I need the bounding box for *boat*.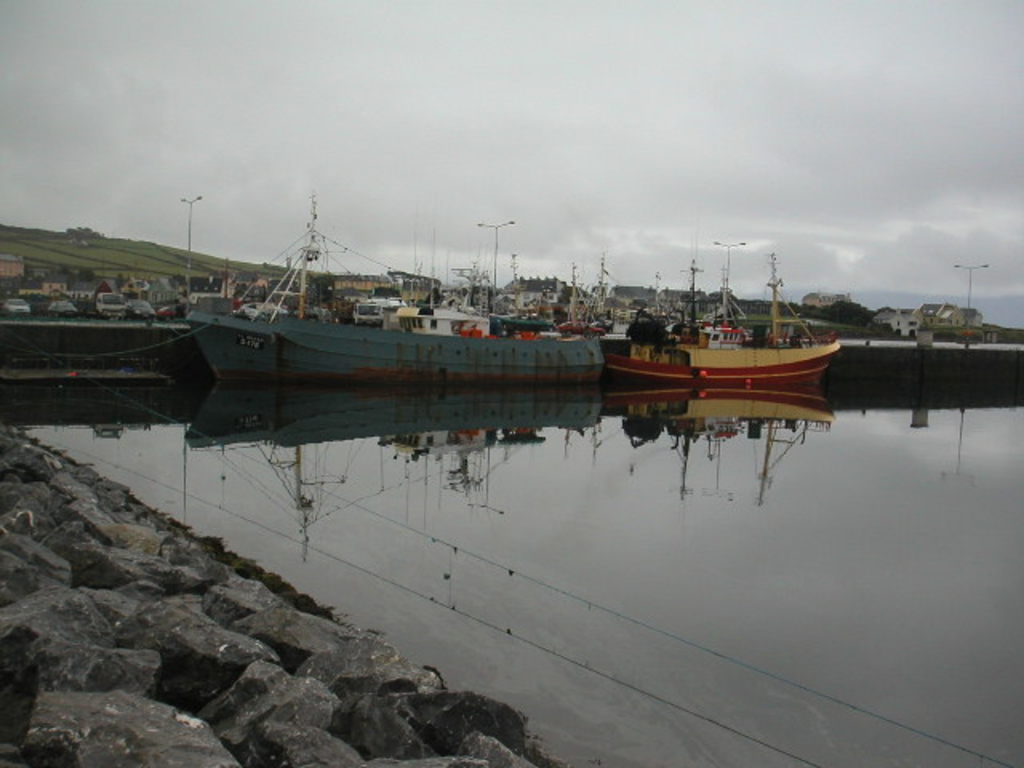
Here it is: x1=186 y1=202 x2=602 y2=387.
